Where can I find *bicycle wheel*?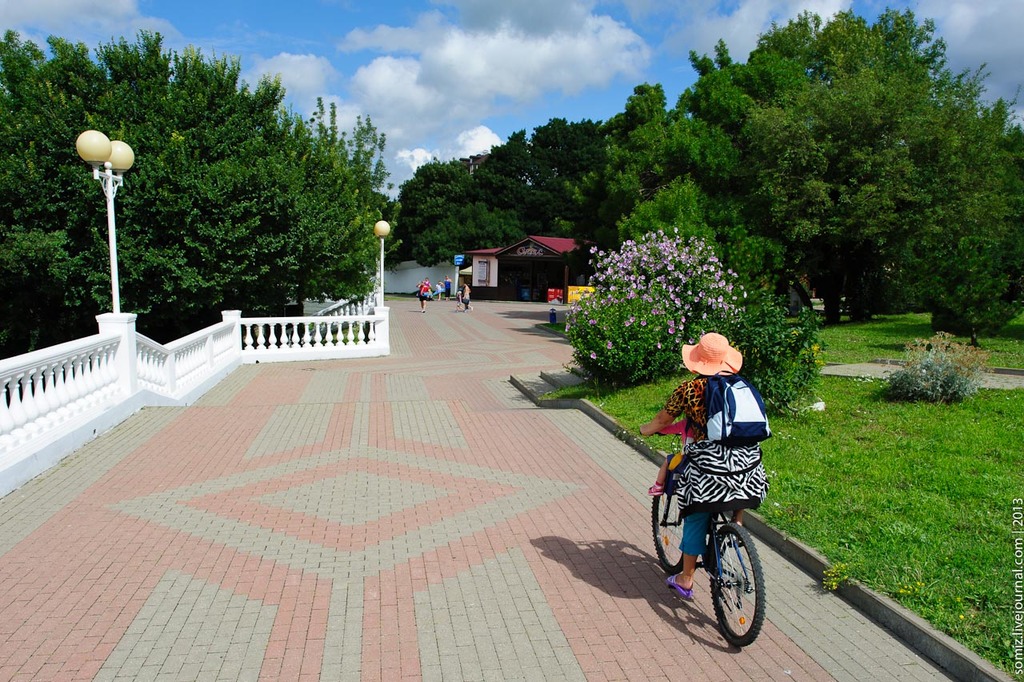
You can find it at Rect(649, 467, 700, 579).
